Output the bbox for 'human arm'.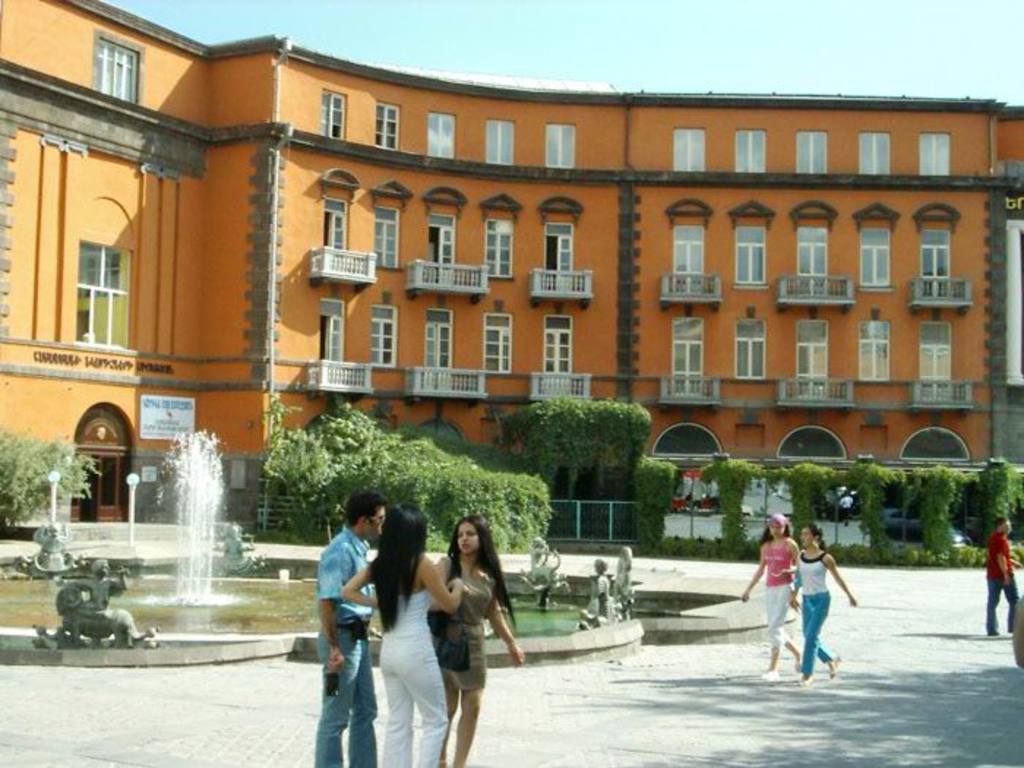
[left=996, top=538, right=1011, bottom=582].
